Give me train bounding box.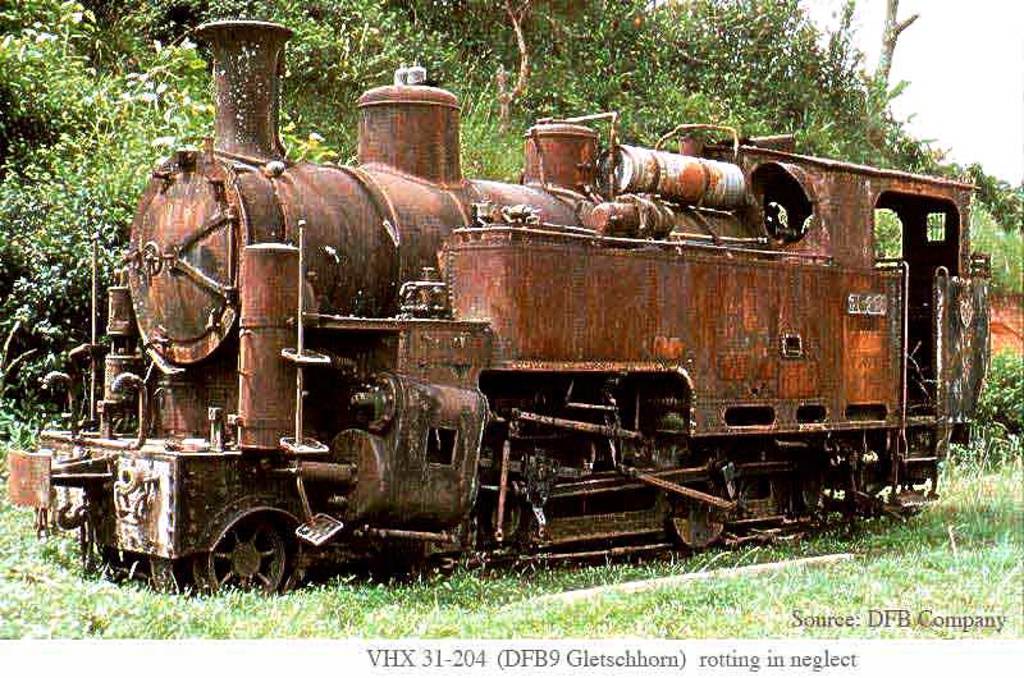
[4,15,991,604].
